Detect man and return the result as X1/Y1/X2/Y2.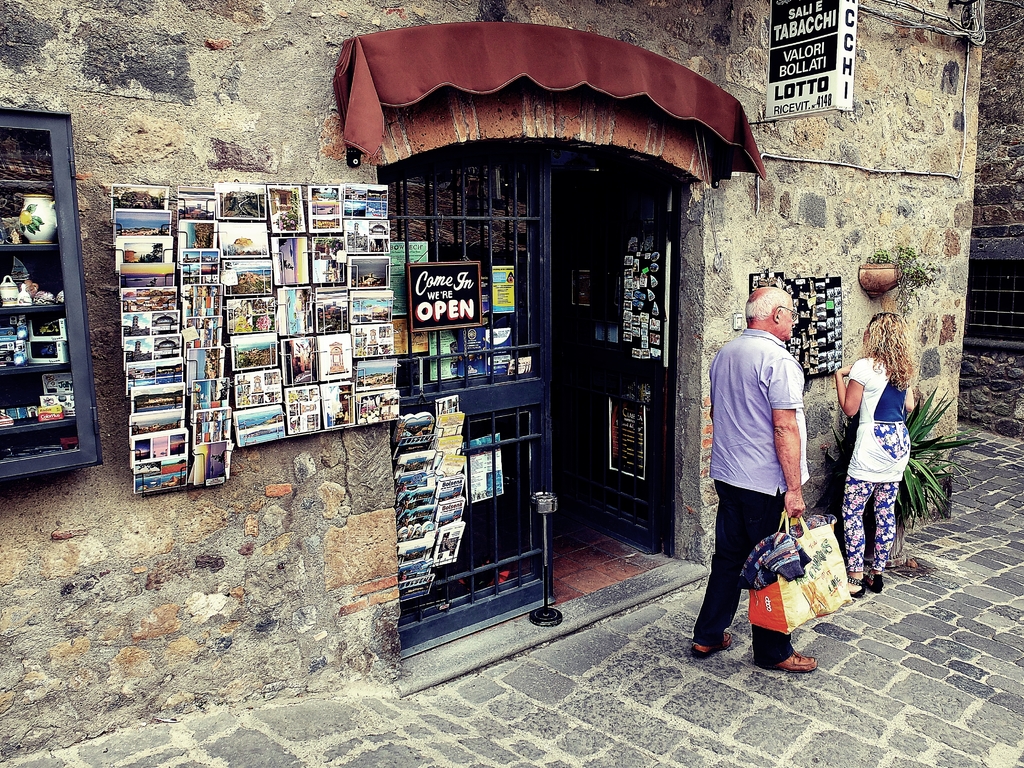
703/283/840/669.
